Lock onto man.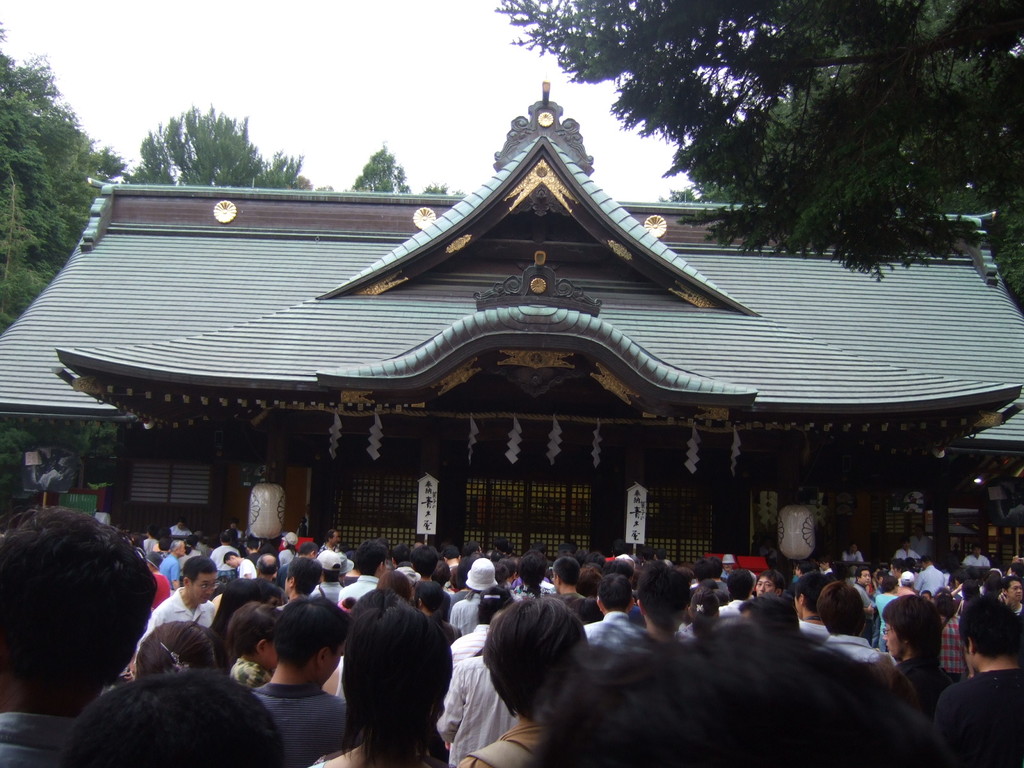
Locked: {"x1": 339, "y1": 538, "x2": 387, "y2": 601}.
